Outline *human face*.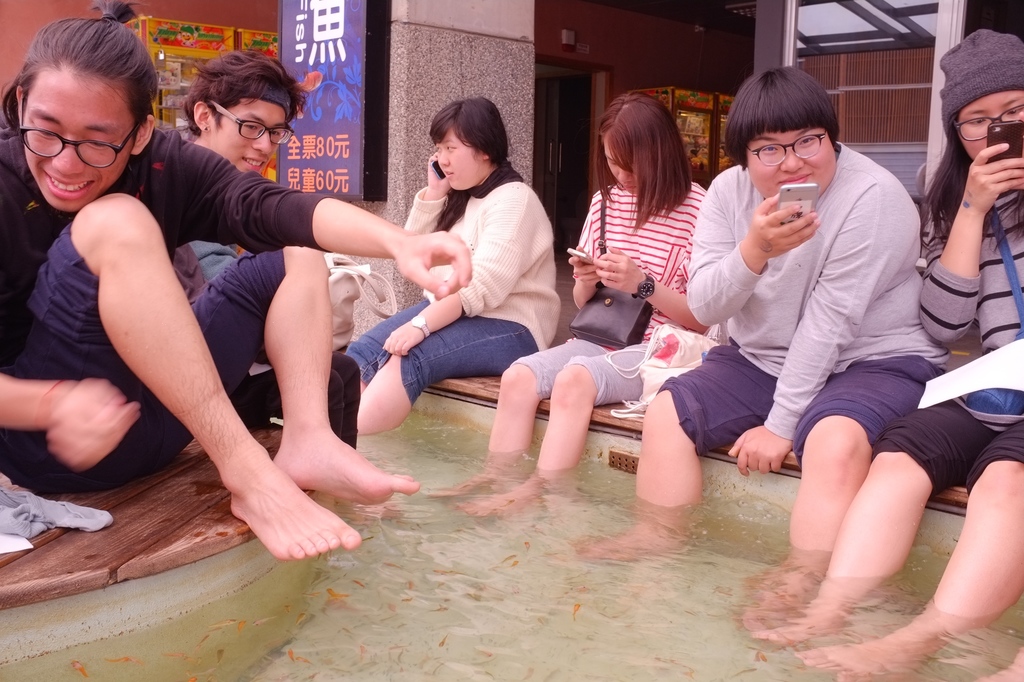
Outline: box=[742, 129, 842, 197].
